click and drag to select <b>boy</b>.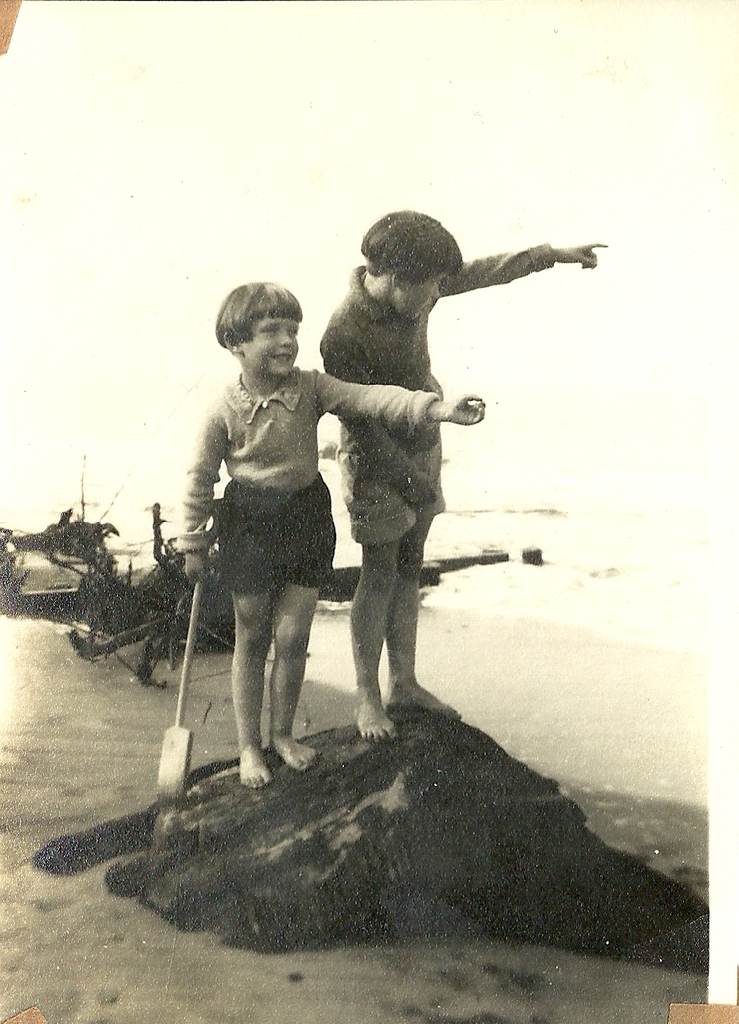
Selection: x1=184 y1=278 x2=480 y2=786.
